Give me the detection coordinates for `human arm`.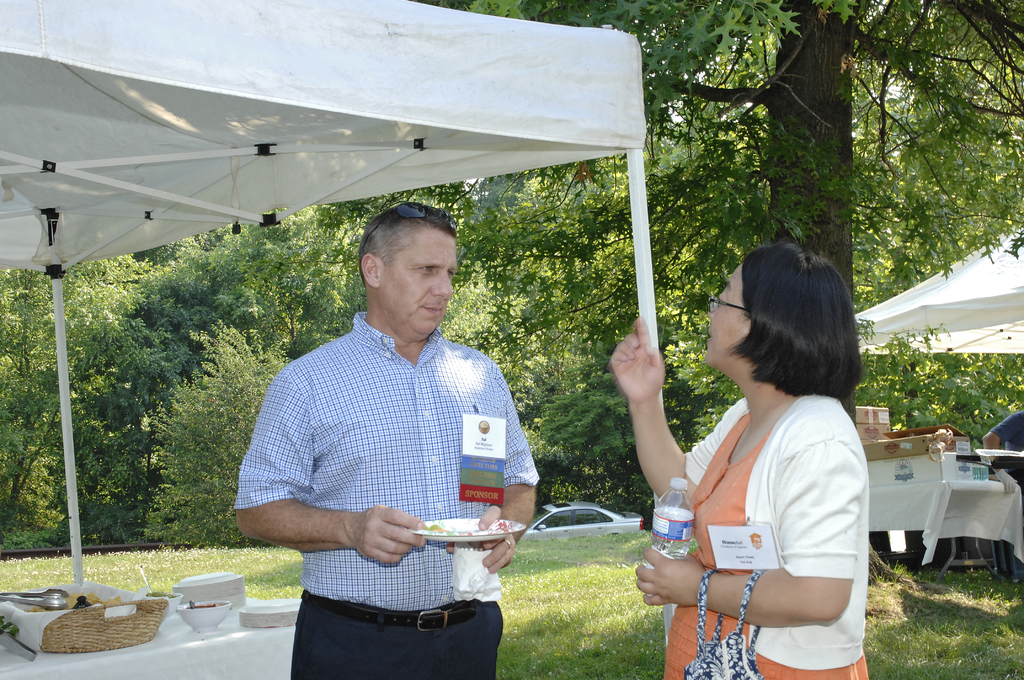
{"x1": 484, "y1": 382, "x2": 545, "y2": 584}.
